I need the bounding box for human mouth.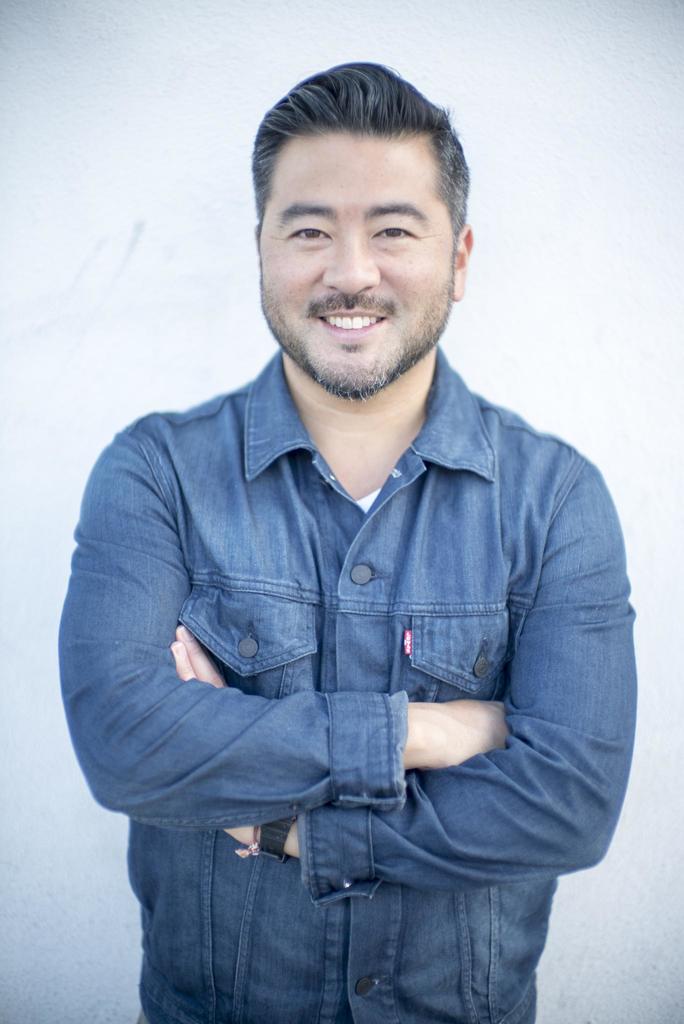
Here it is: bbox=(318, 312, 385, 331).
